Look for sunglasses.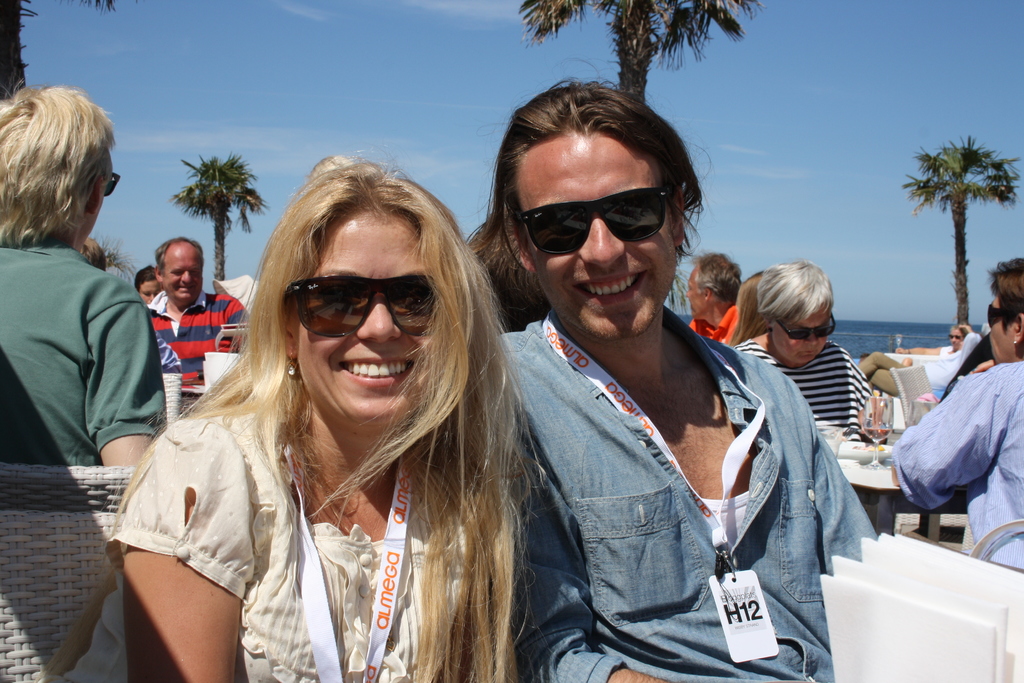
Found: region(108, 173, 123, 195).
